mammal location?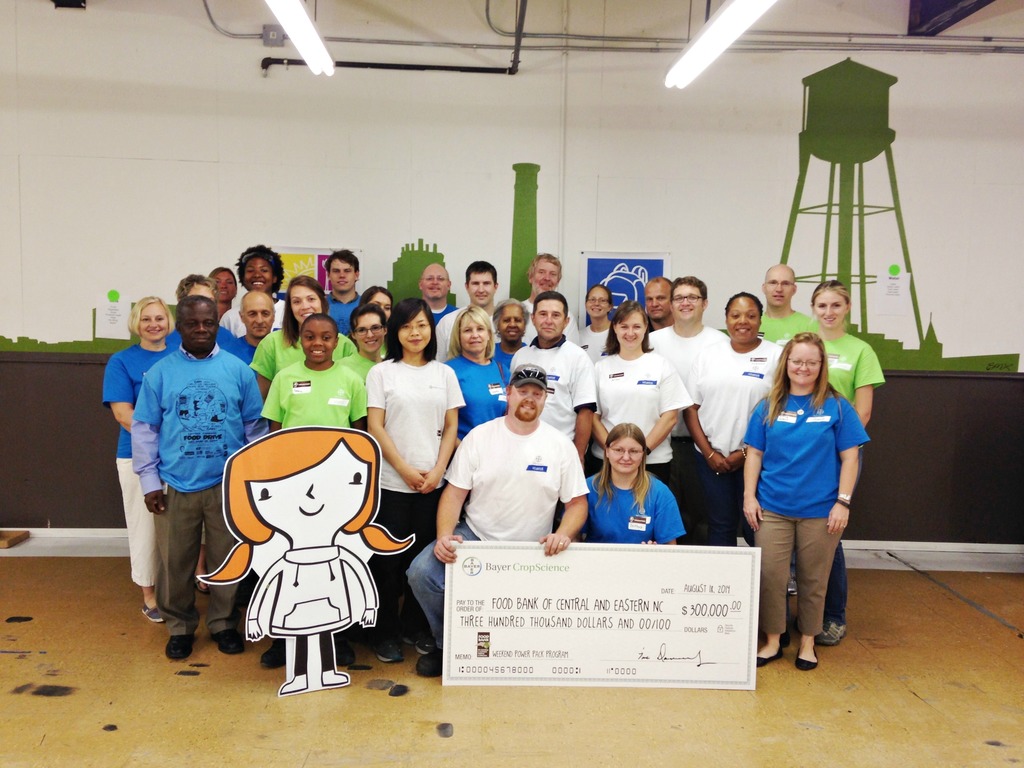
l=578, t=282, r=614, b=360
